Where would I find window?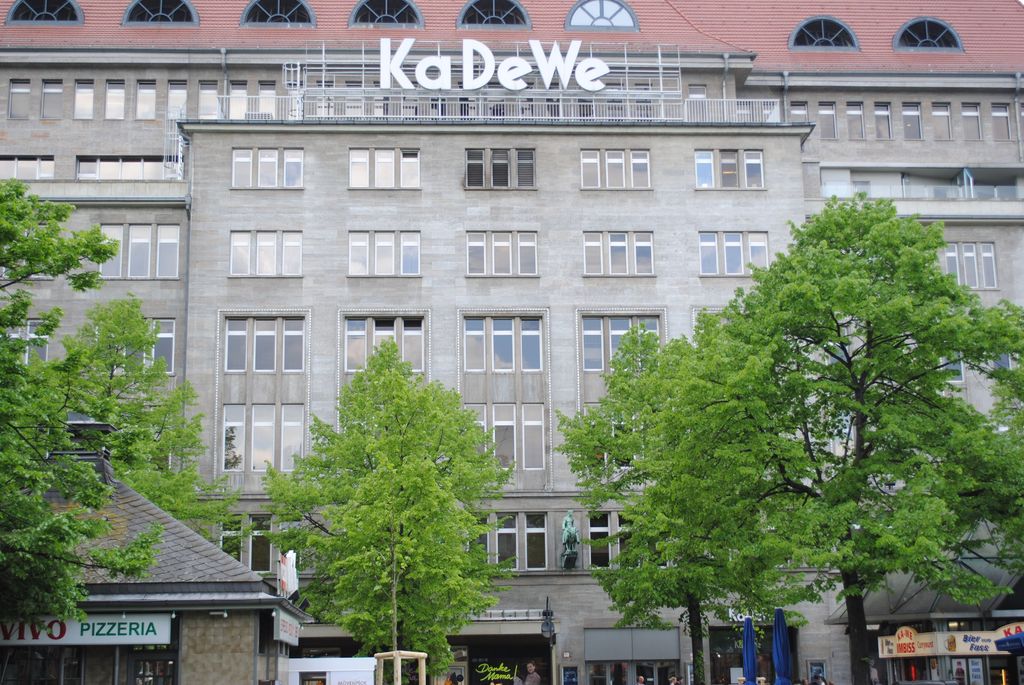
At pyautogui.locateOnScreen(844, 104, 867, 140).
